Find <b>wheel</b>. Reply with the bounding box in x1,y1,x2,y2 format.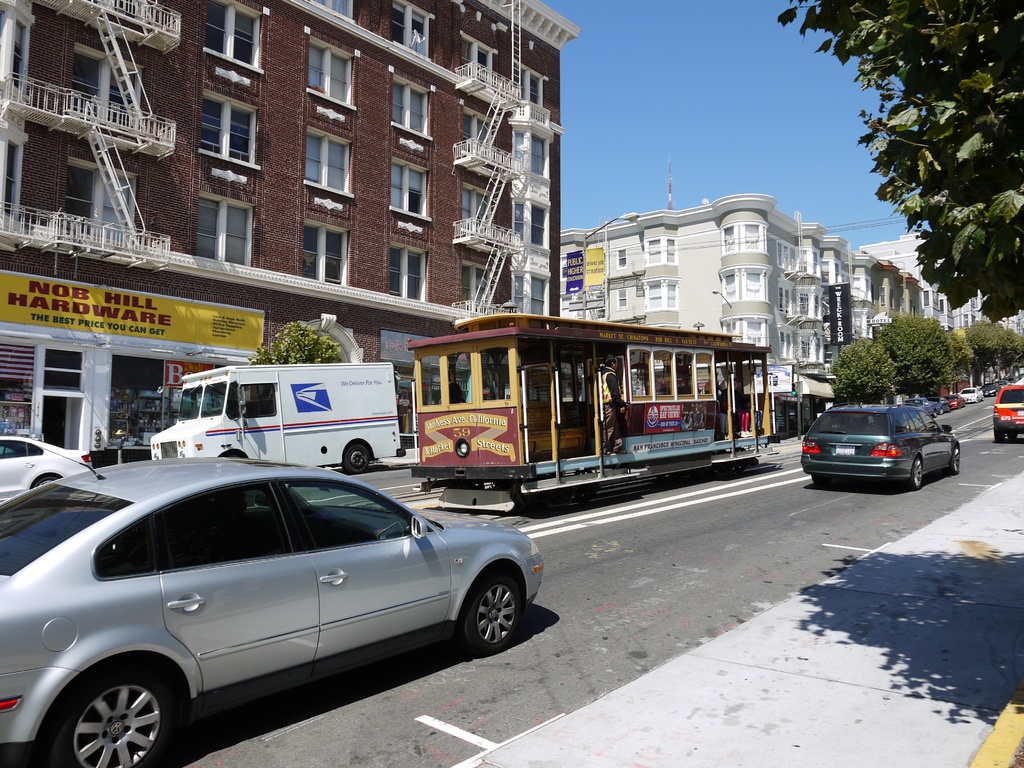
946,442,962,474.
